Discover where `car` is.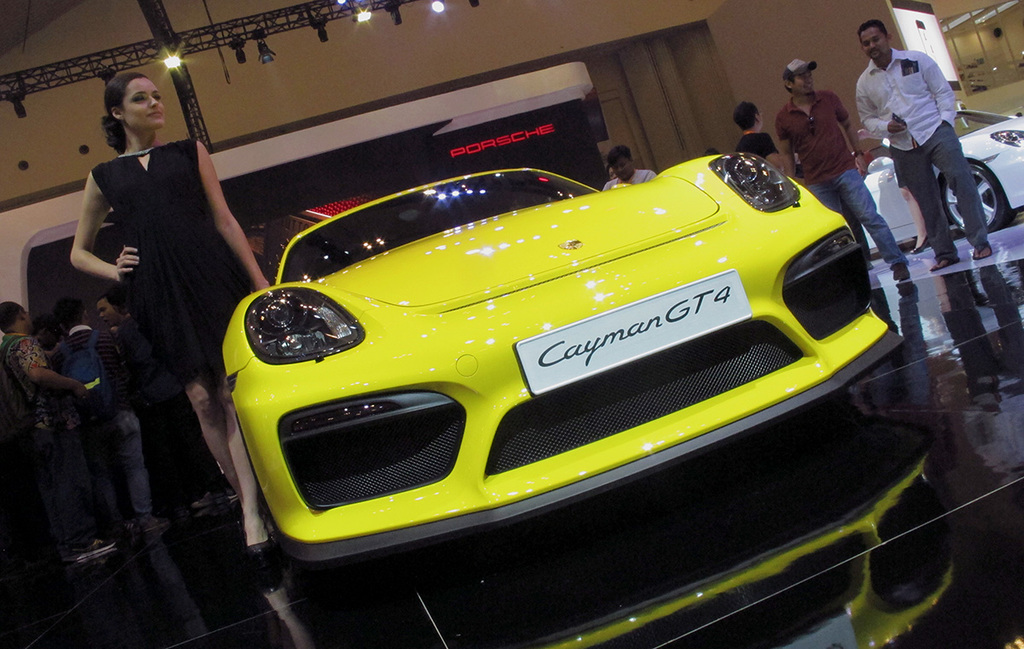
Discovered at [224,149,904,558].
